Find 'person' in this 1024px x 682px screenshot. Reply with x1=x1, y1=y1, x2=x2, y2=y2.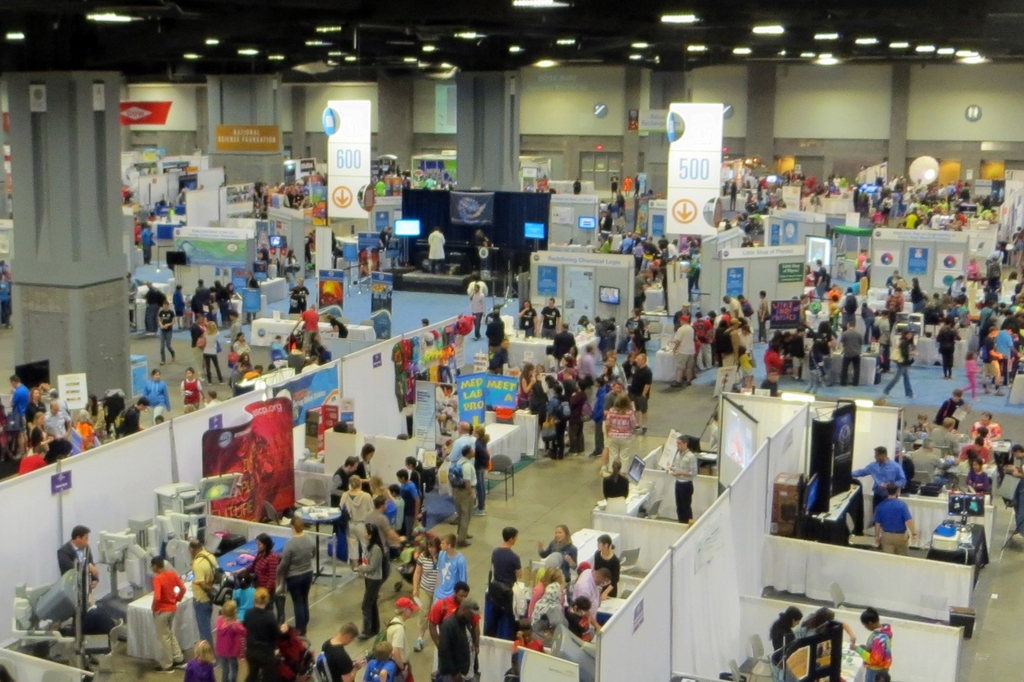
x1=538, y1=300, x2=557, y2=335.
